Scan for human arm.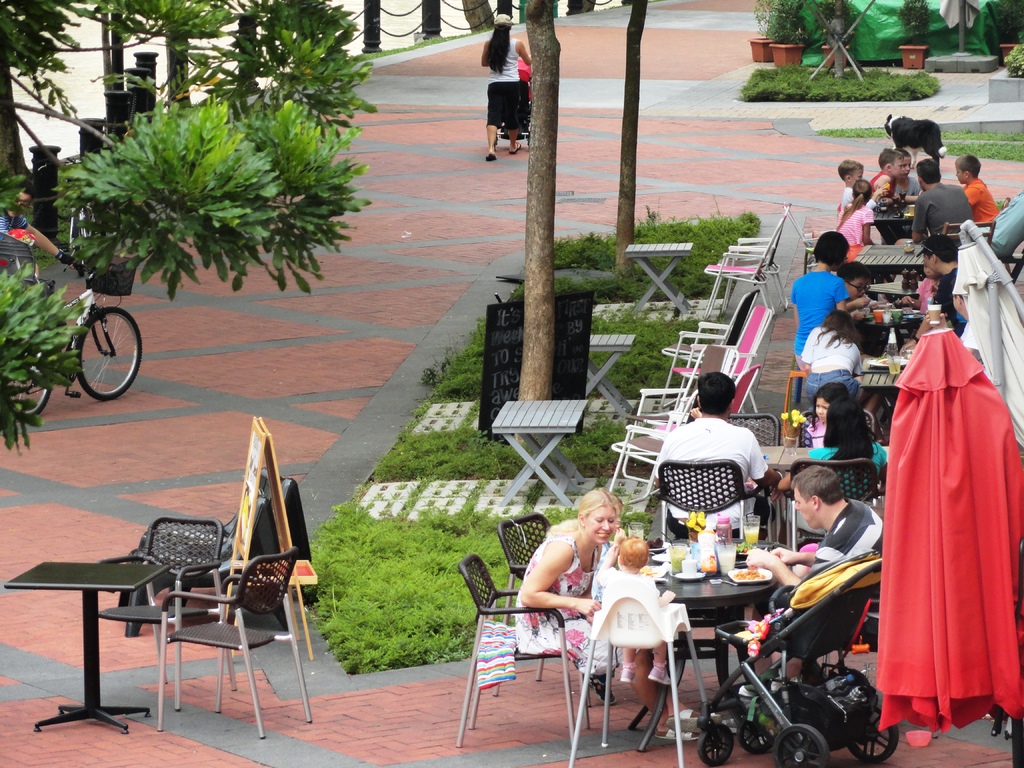
Scan result: BBox(769, 544, 816, 563).
